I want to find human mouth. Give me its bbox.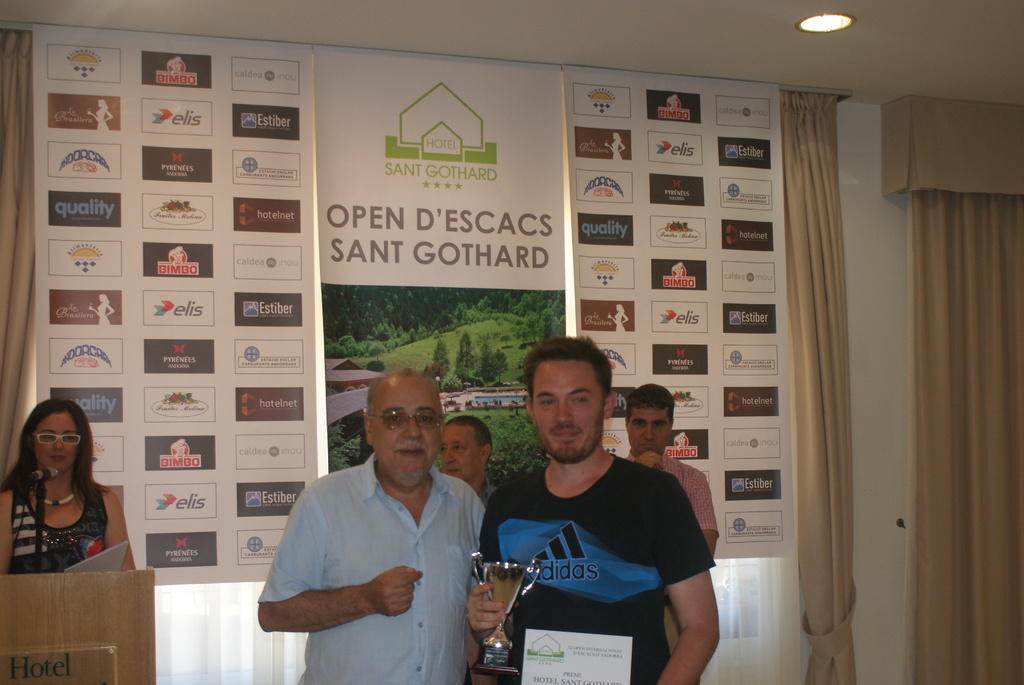
x1=550 y1=429 x2=579 y2=439.
